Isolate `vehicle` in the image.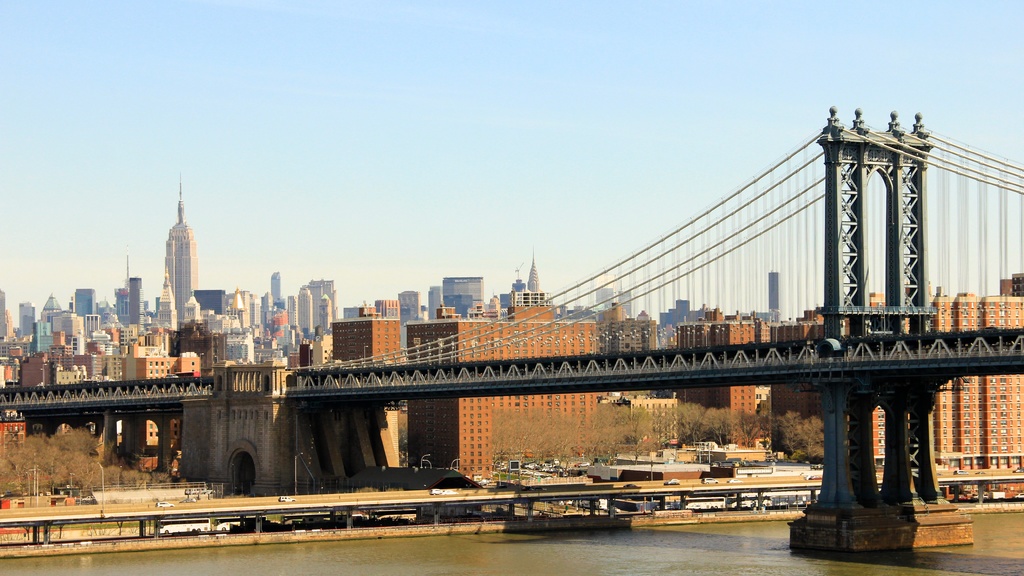
Isolated region: (x1=663, y1=477, x2=680, y2=488).
